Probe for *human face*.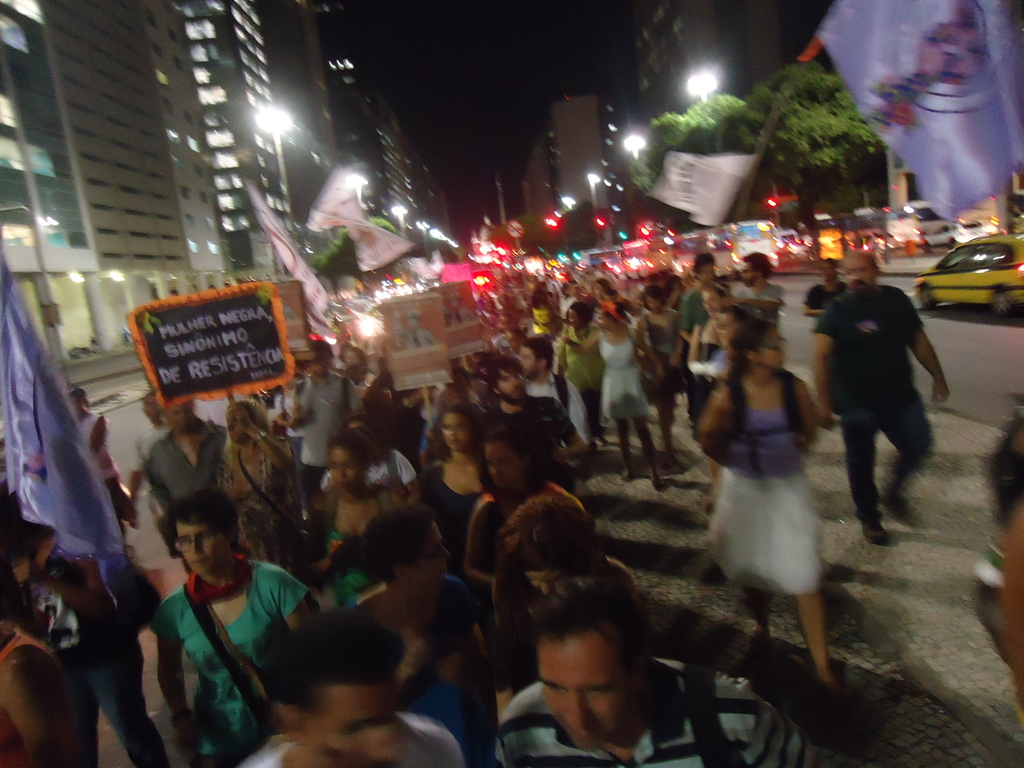
Probe result: region(545, 639, 633, 749).
